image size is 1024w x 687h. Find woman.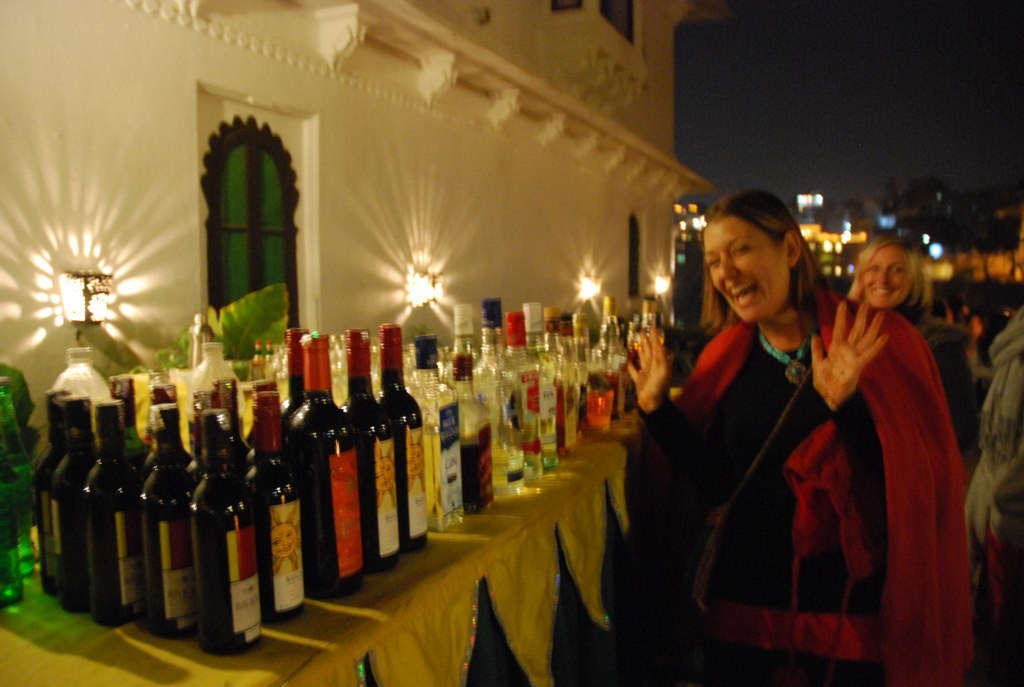
839,241,981,449.
